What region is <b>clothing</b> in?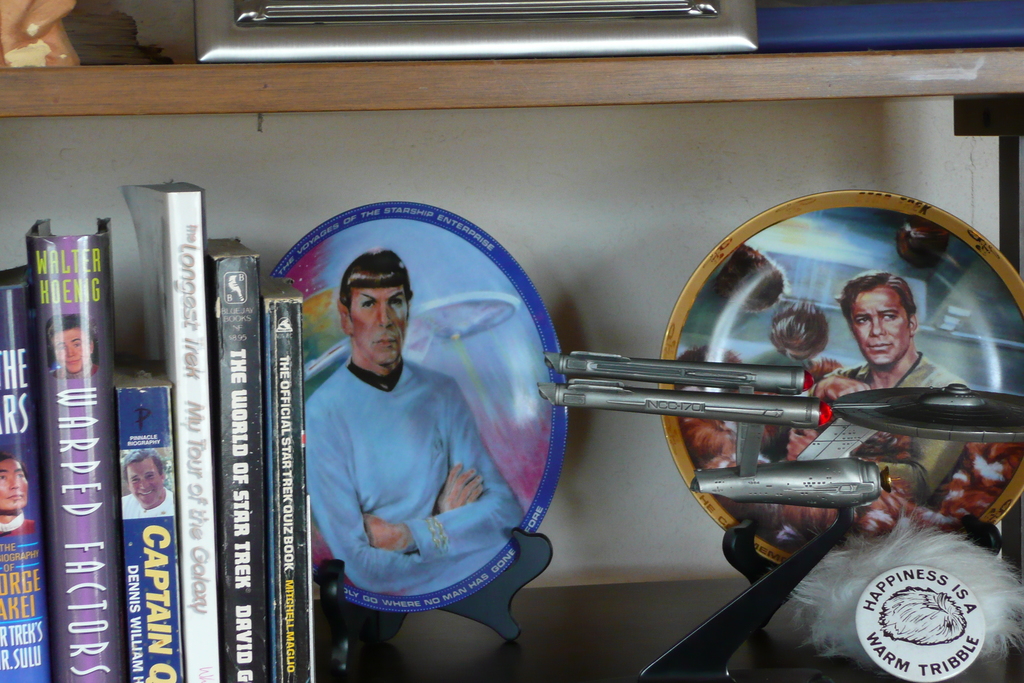
Rect(125, 491, 176, 519).
